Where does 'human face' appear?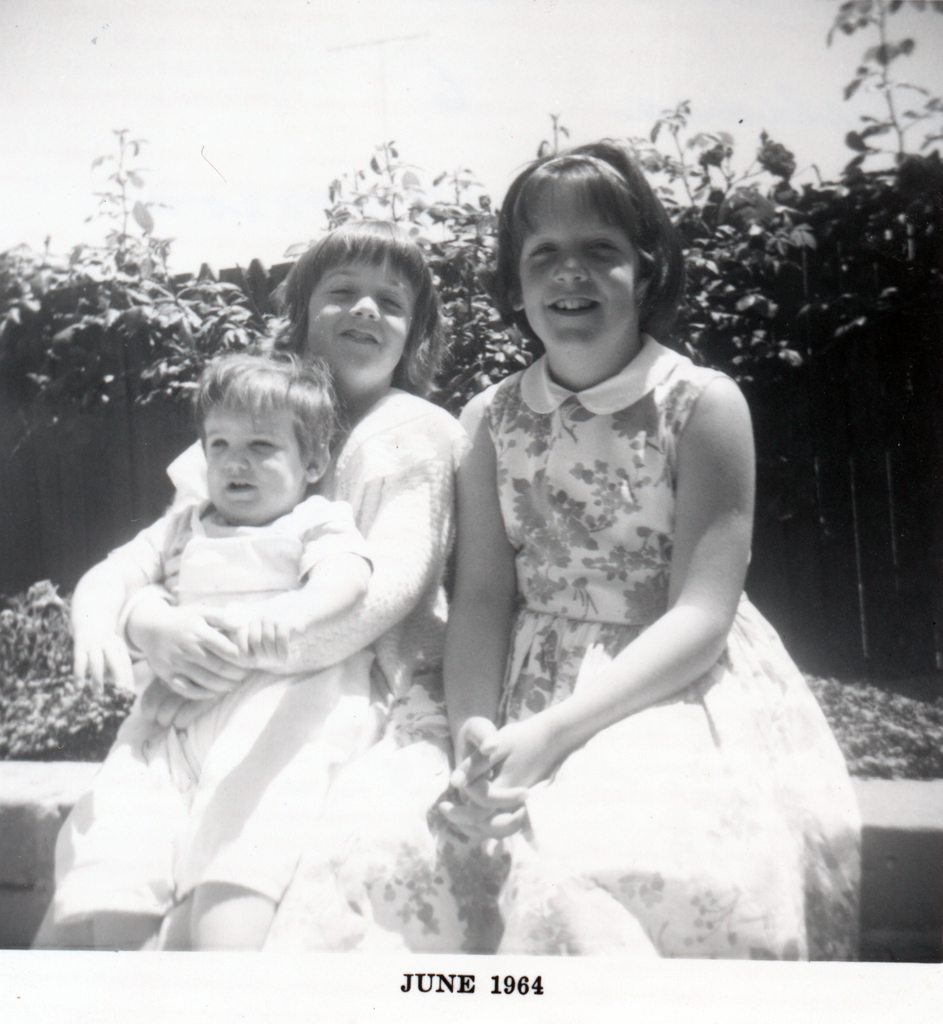
Appears at [x1=208, y1=404, x2=310, y2=516].
